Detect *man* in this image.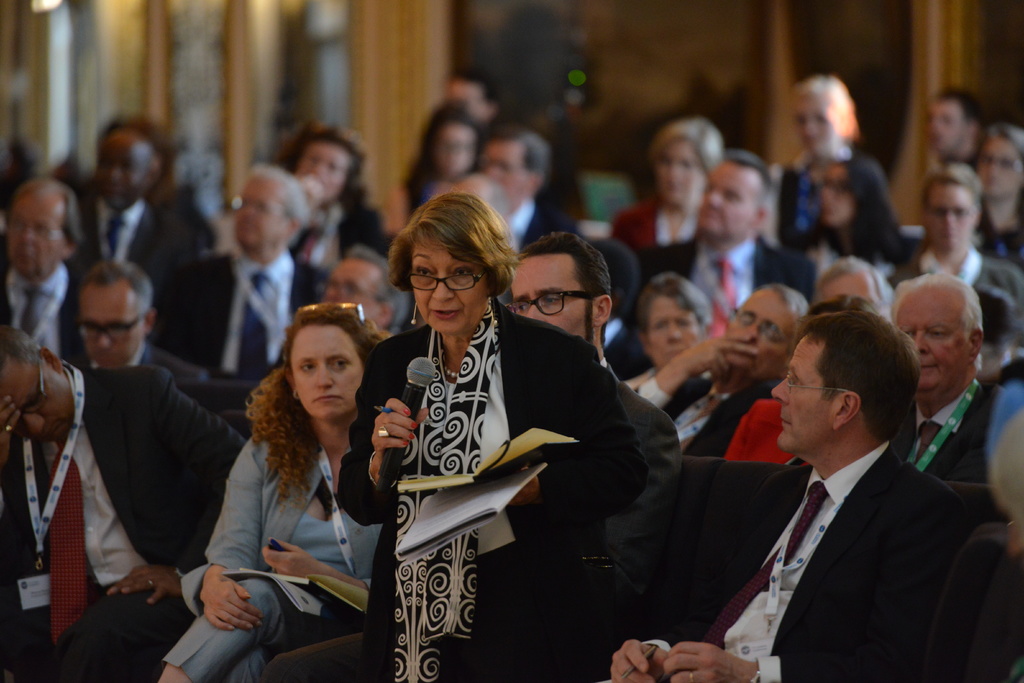
Detection: bbox(72, 126, 203, 268).
